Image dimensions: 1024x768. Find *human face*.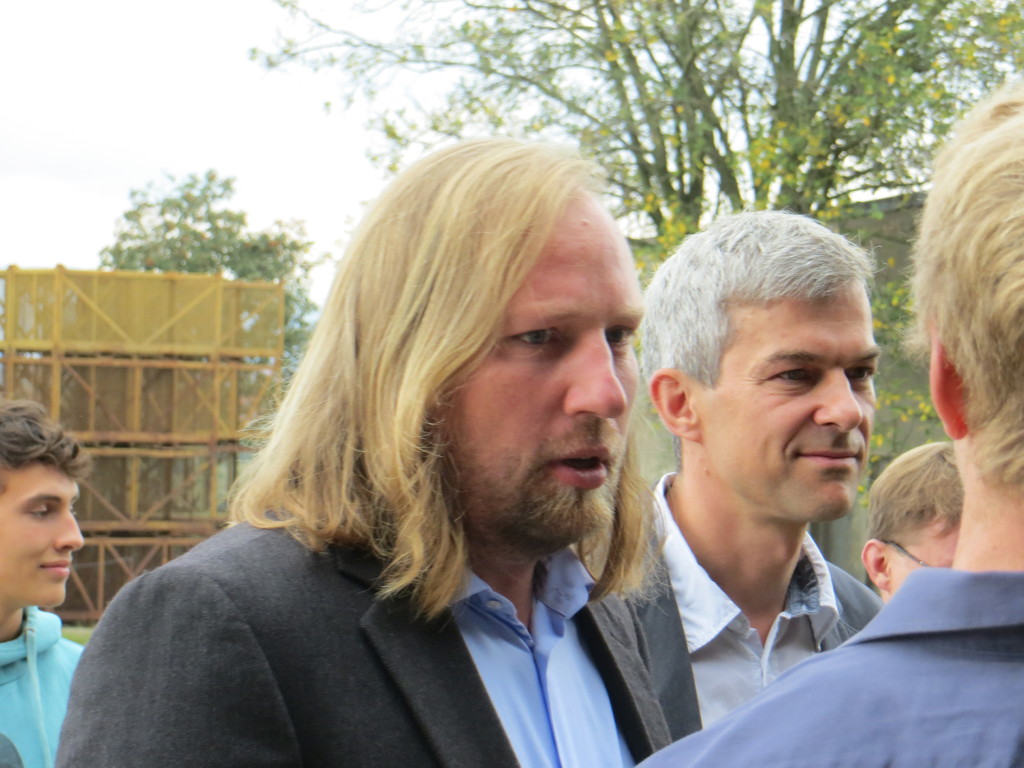
Rect(0, 463, 84, 607).
